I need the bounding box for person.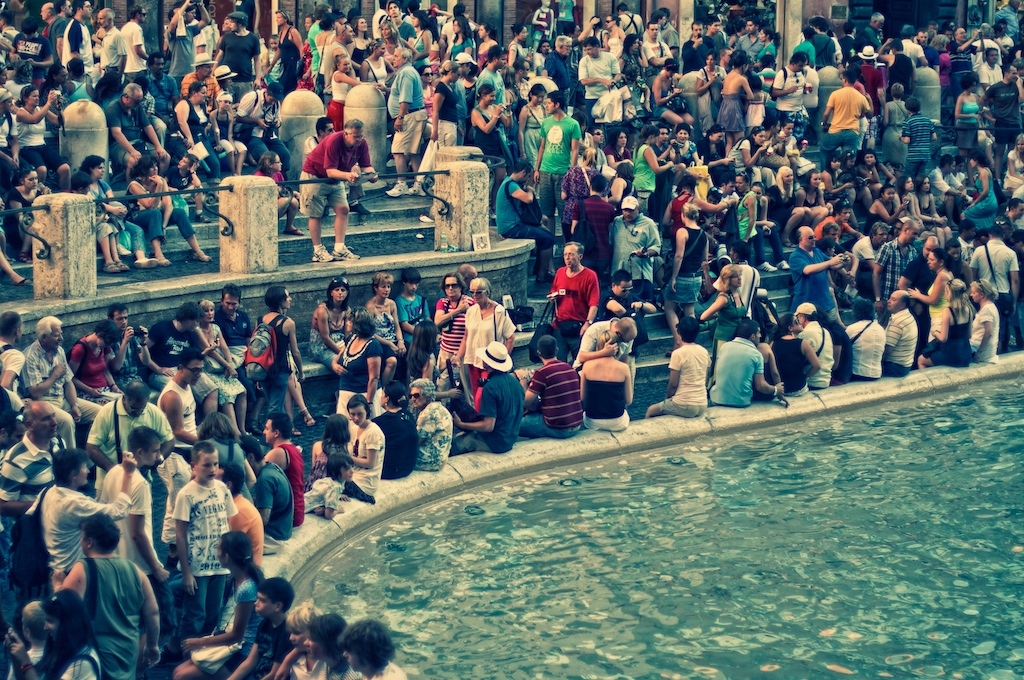
Here it is: [728,172,758,256].
